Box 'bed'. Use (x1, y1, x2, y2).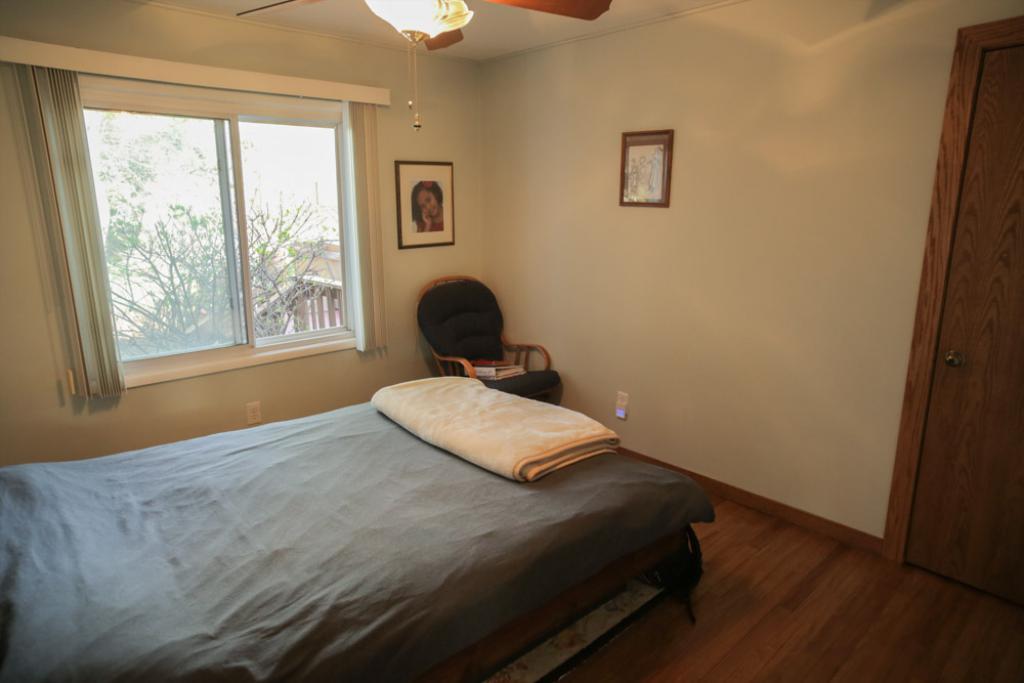
(42, 334, 678, 681).
